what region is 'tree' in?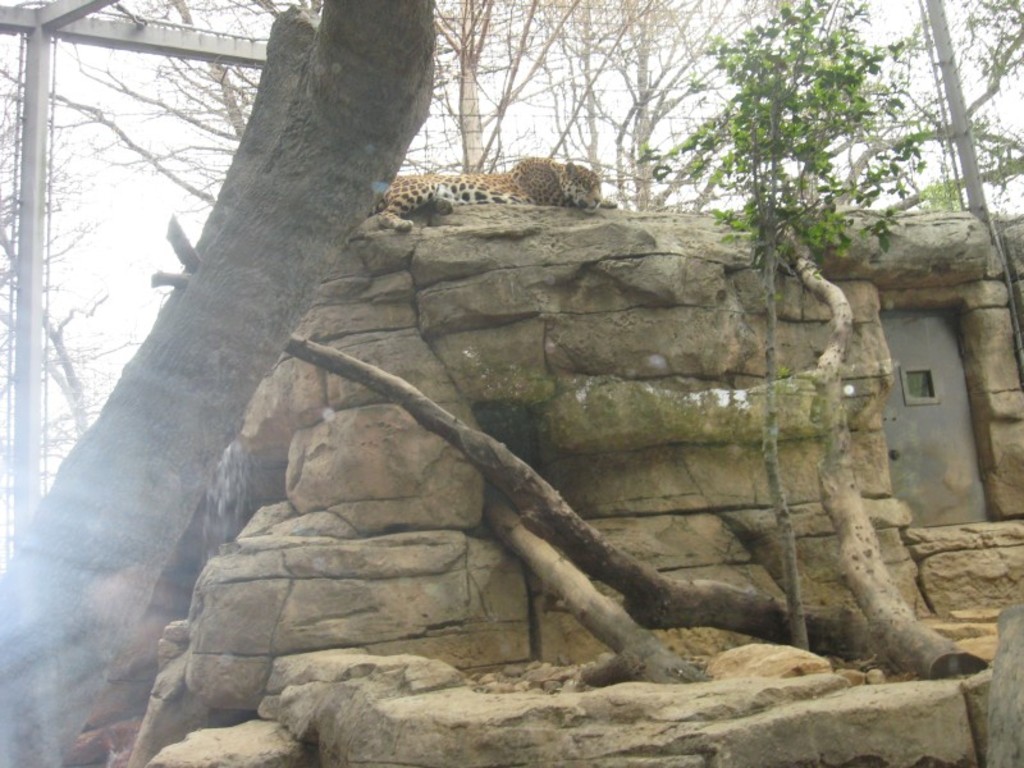
<box>645,0,1023,680</box>.
